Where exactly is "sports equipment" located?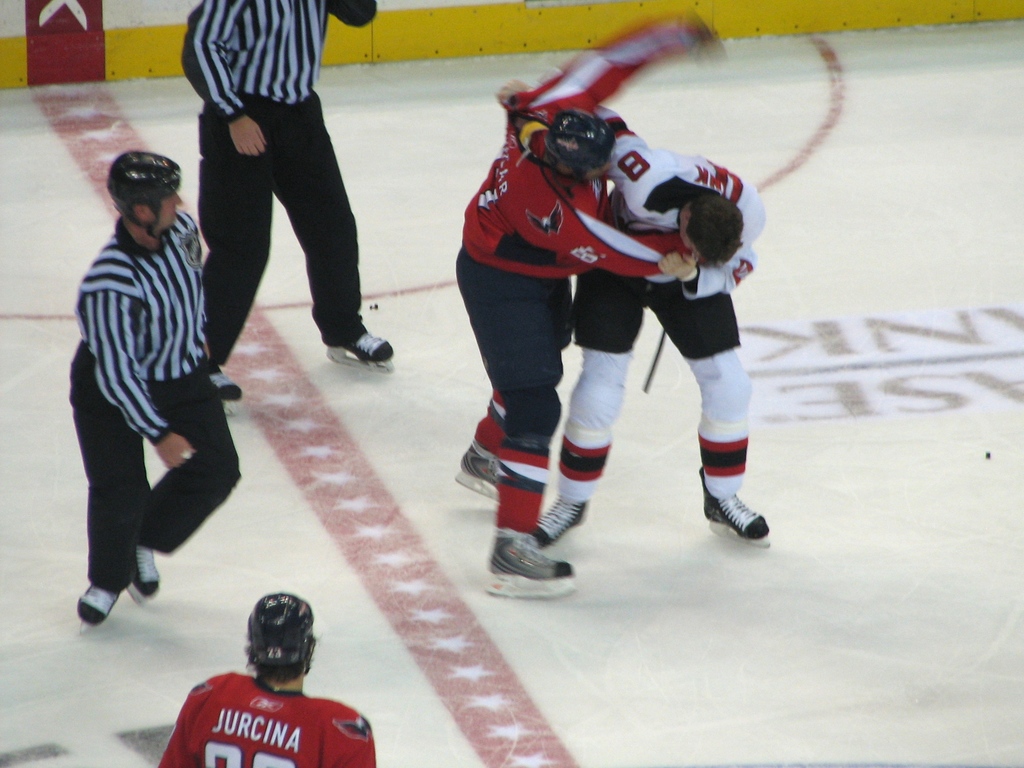
Its bounding box is {"left": 450, "top": 436, "right": 522, "bottom": 503}.
